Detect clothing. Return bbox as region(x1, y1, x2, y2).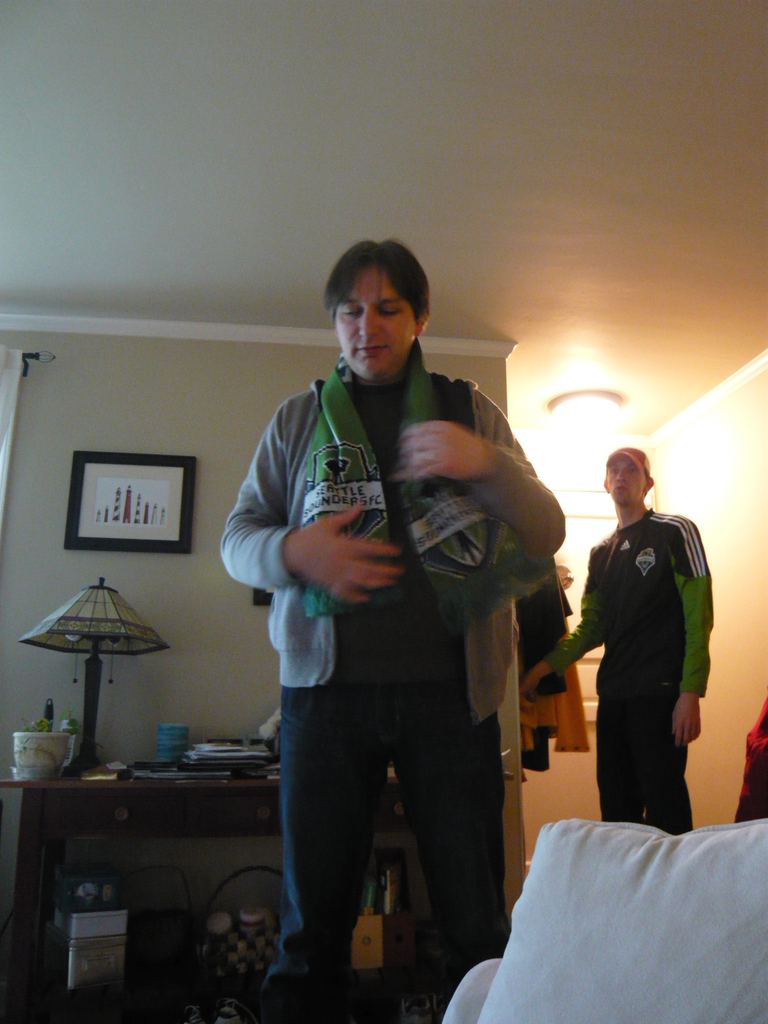
region(573, 479, 715, 833).
